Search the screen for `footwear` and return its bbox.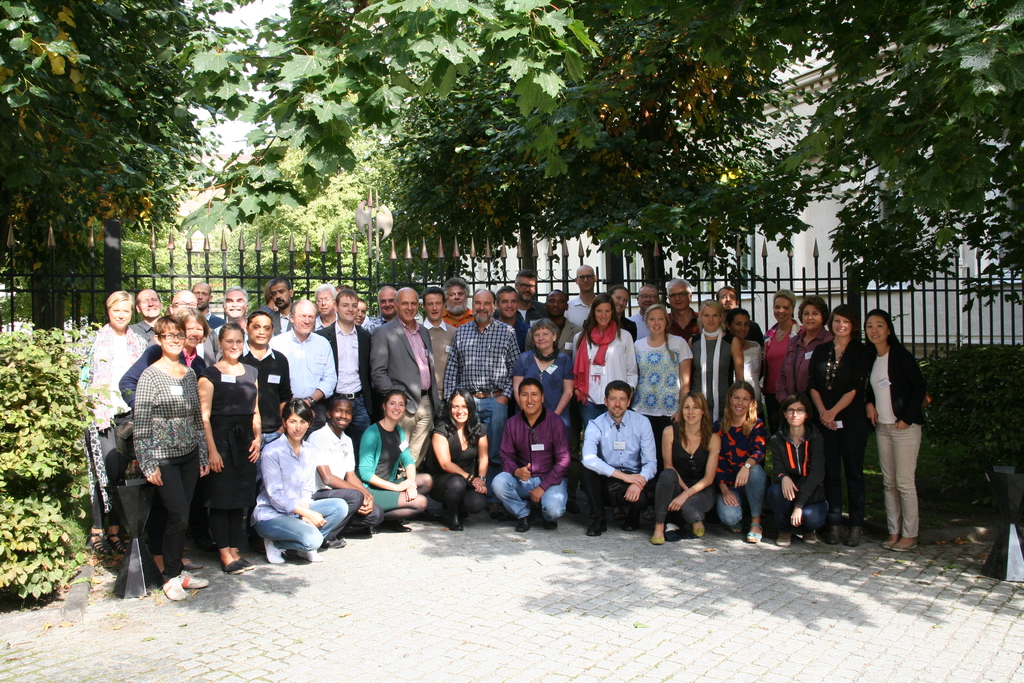
Found: box(617, 511, 641, 536).
